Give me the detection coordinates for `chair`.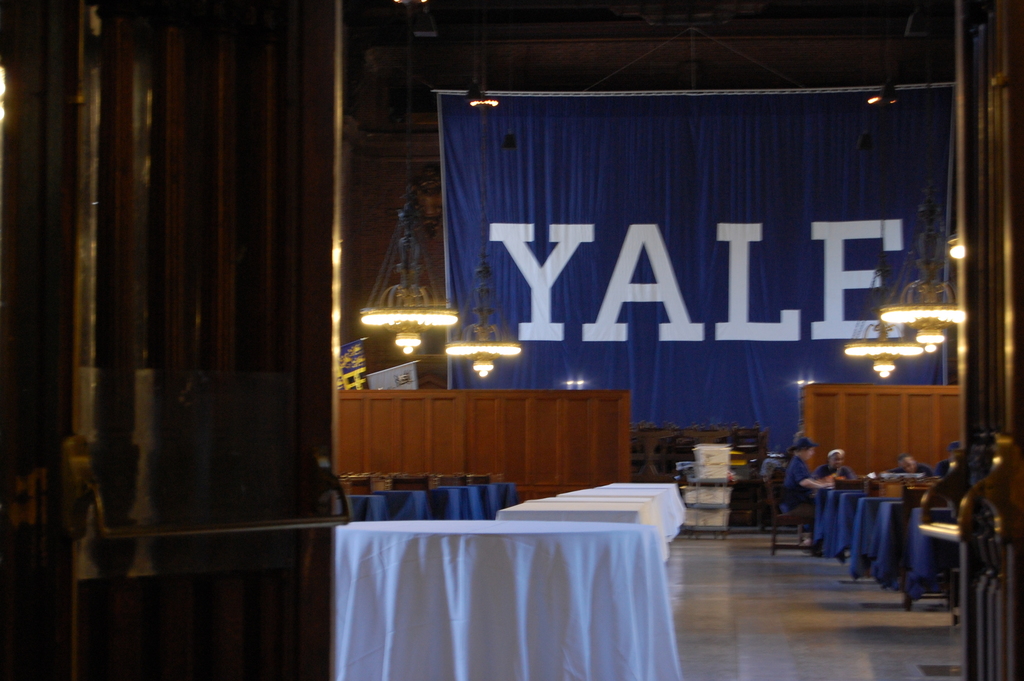
BBox(834, 473, 863, 493).
